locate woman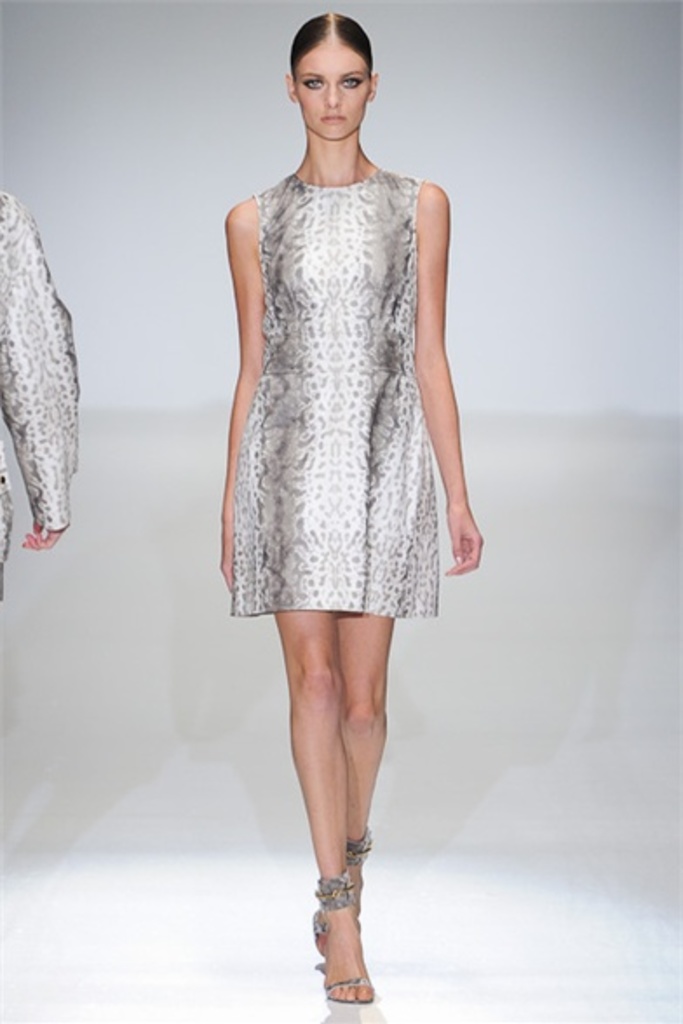
221, 0, 481, 1001
